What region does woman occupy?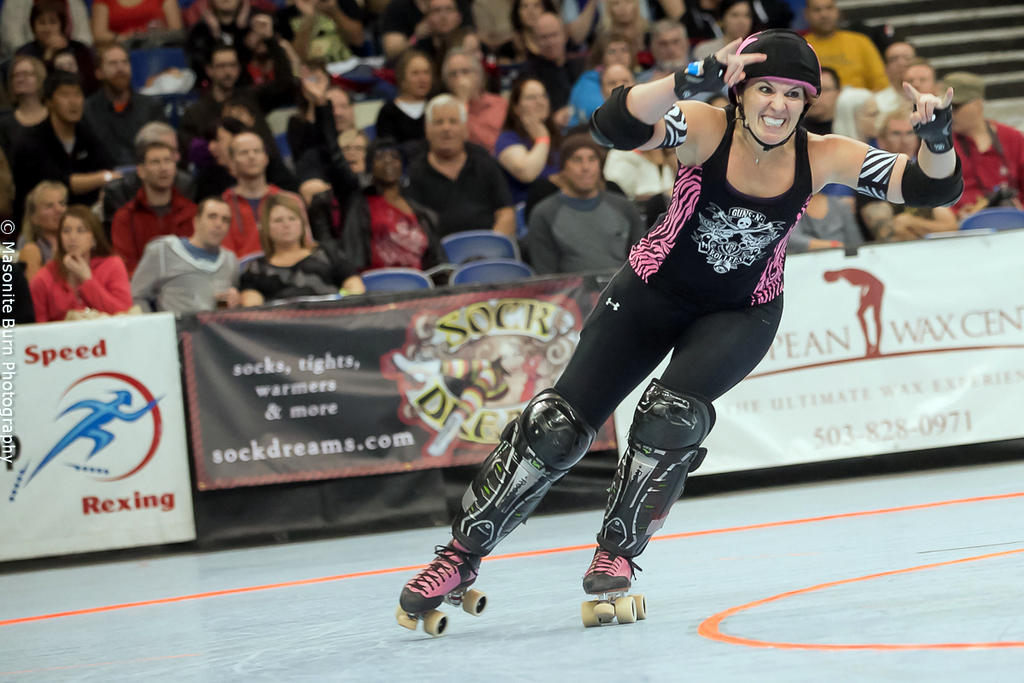
344, 137, 446, 282.
